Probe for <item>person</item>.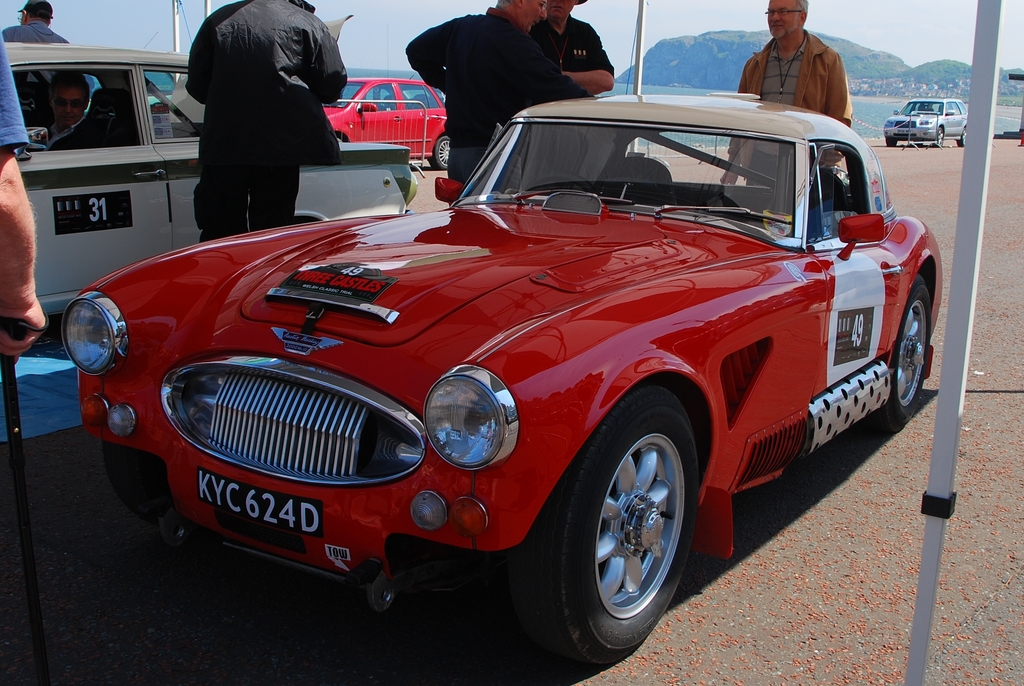
Probe result: bbox=[530, 0, 610, 100].
